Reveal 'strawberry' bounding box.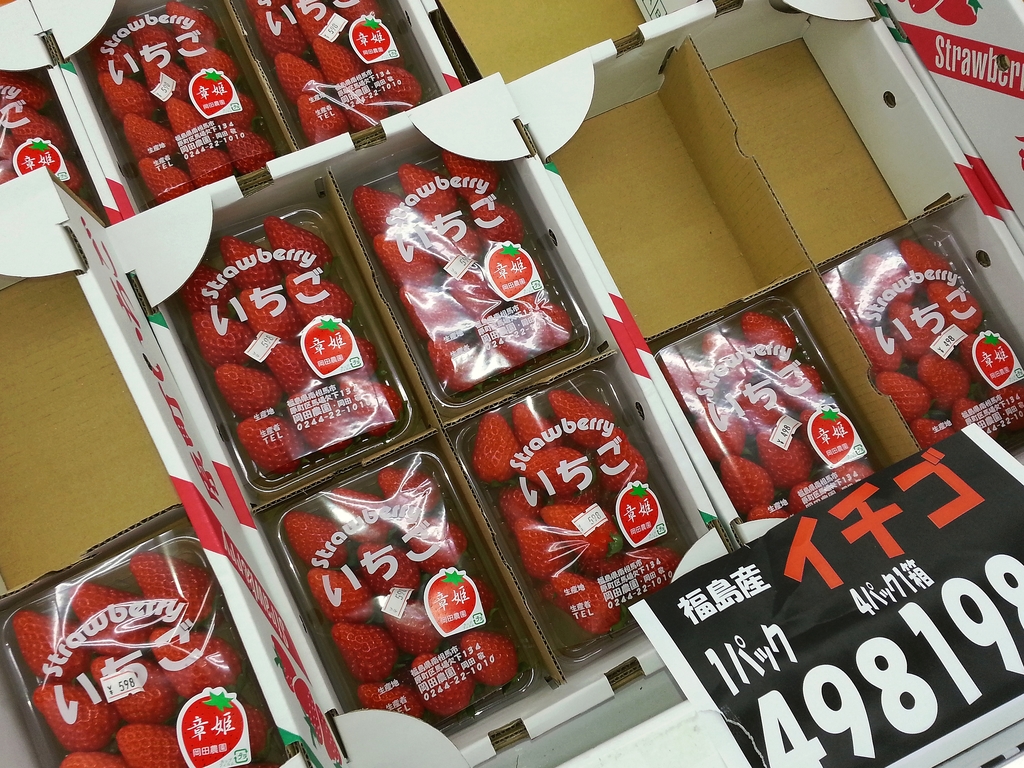
Revealed: {"x1": 929, "y1": 0, "x2": 977, "y2": 23}.
